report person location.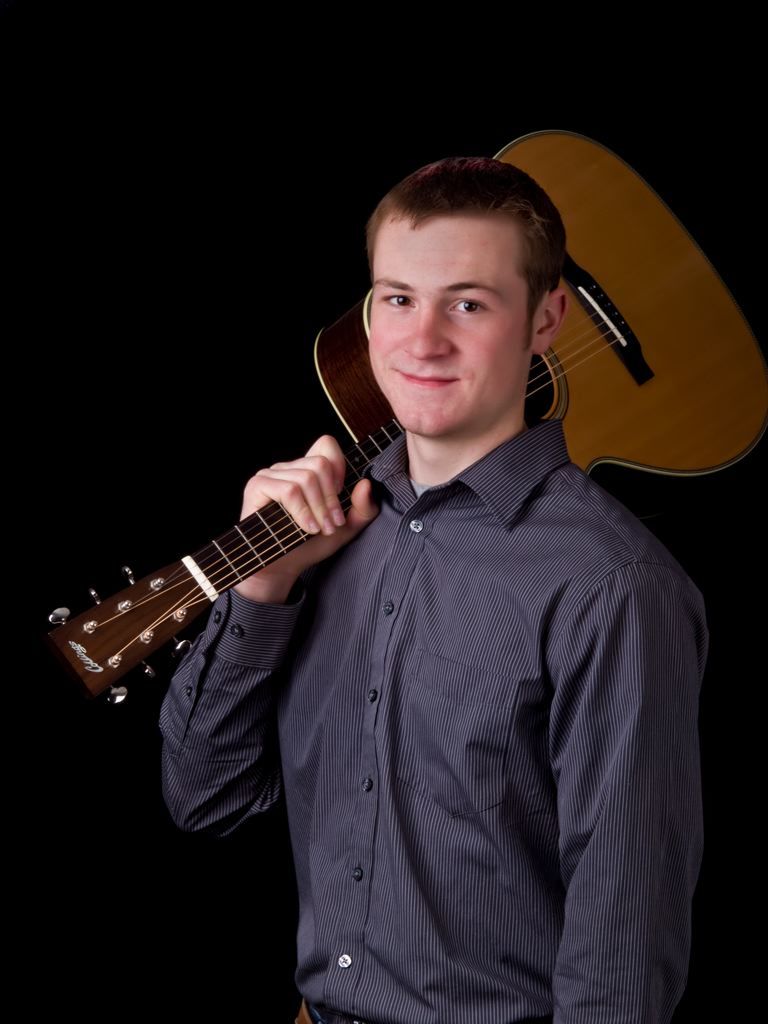
Report: locate(104, 135, 710, 983).
